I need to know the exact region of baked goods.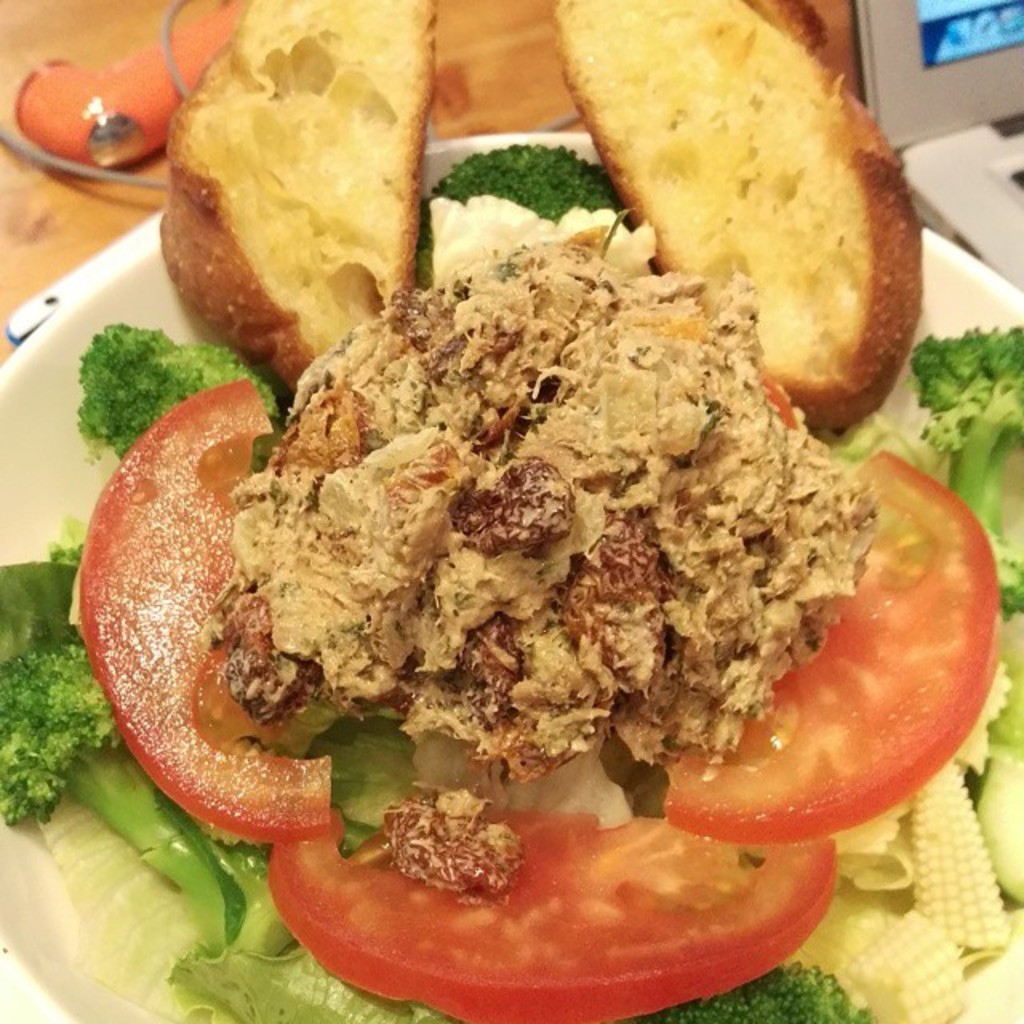
Region: (549,0,925,435).
